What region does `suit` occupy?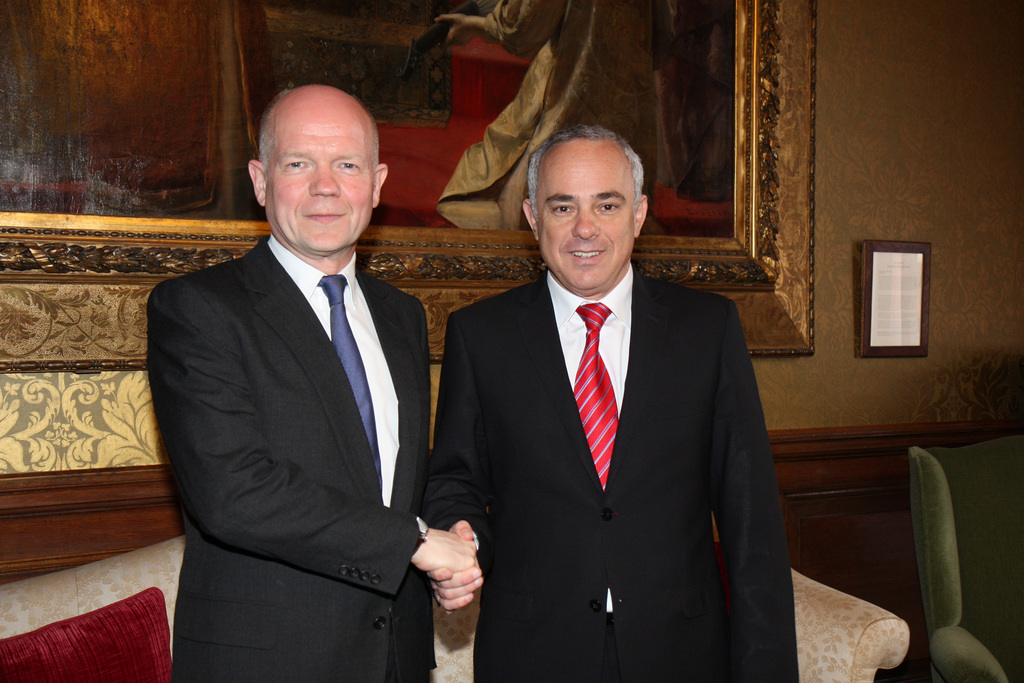
bbox=(147, 235, 430, 682).
